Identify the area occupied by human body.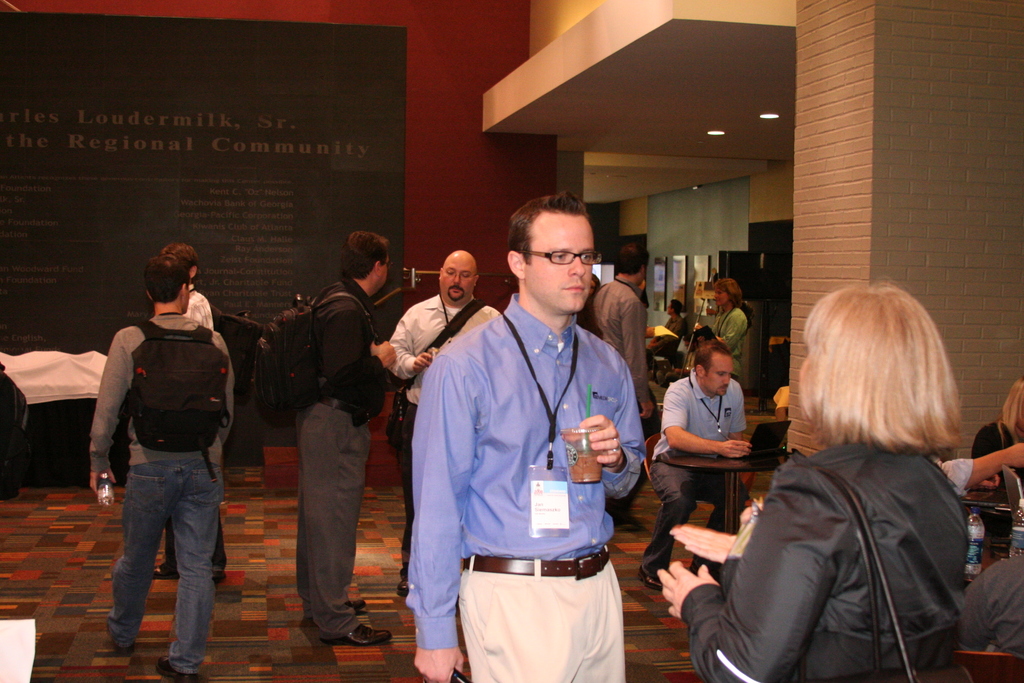
Area: select_region(388, 242, 494, 587).
